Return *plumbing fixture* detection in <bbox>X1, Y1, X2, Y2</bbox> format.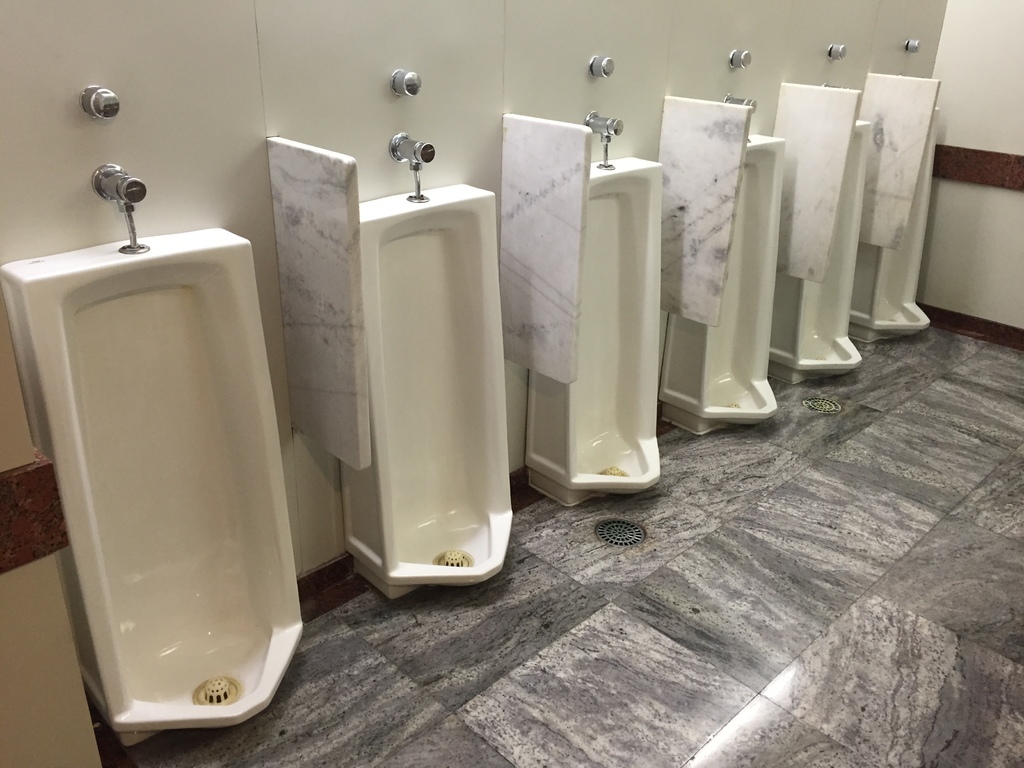
<bbox>587, 110, 621, 166</bbox>.
